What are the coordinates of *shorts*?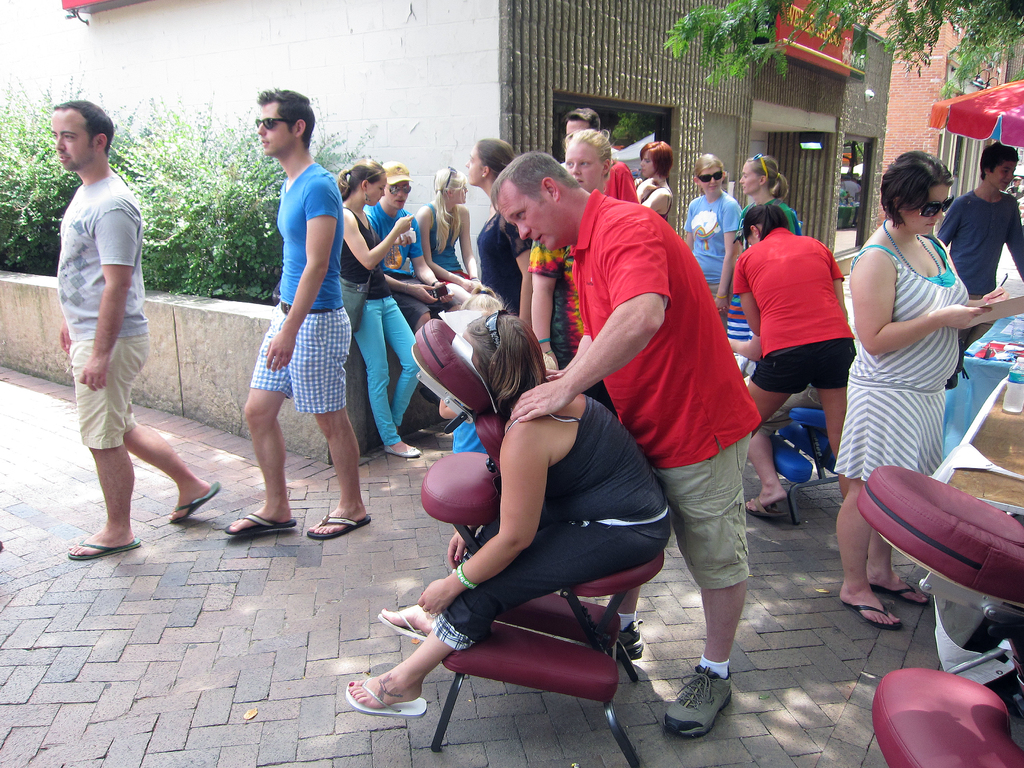
x1=650, y1=438, x2=752, y2=589.
